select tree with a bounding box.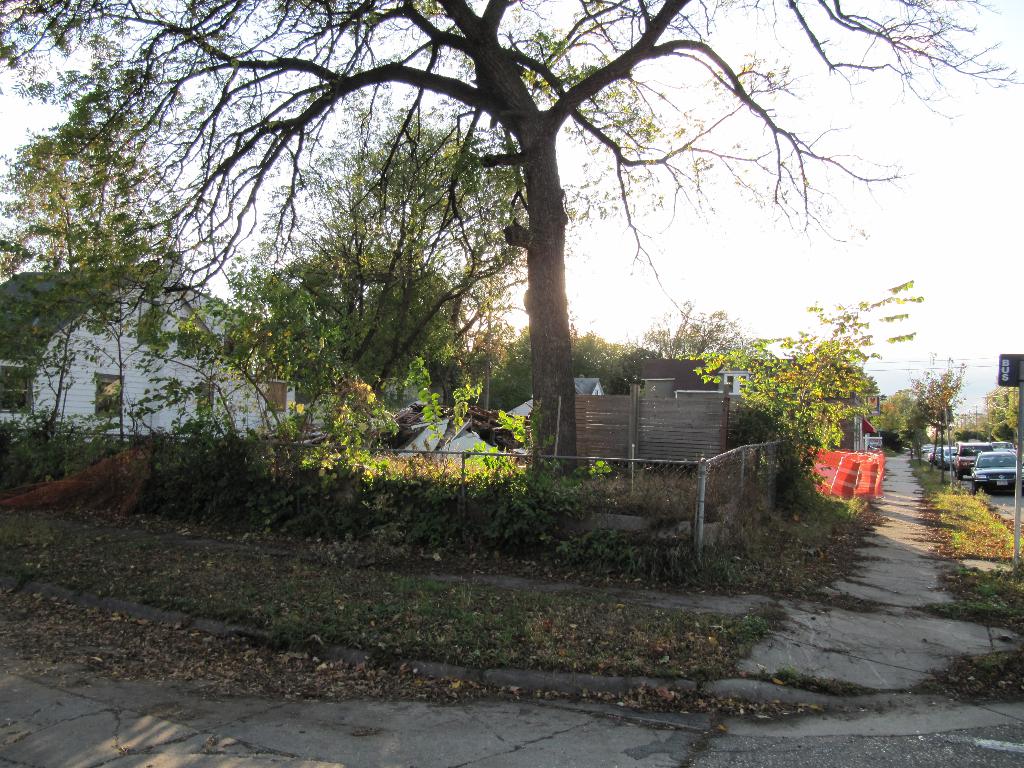
select_region(872, 383, 918, 442).
